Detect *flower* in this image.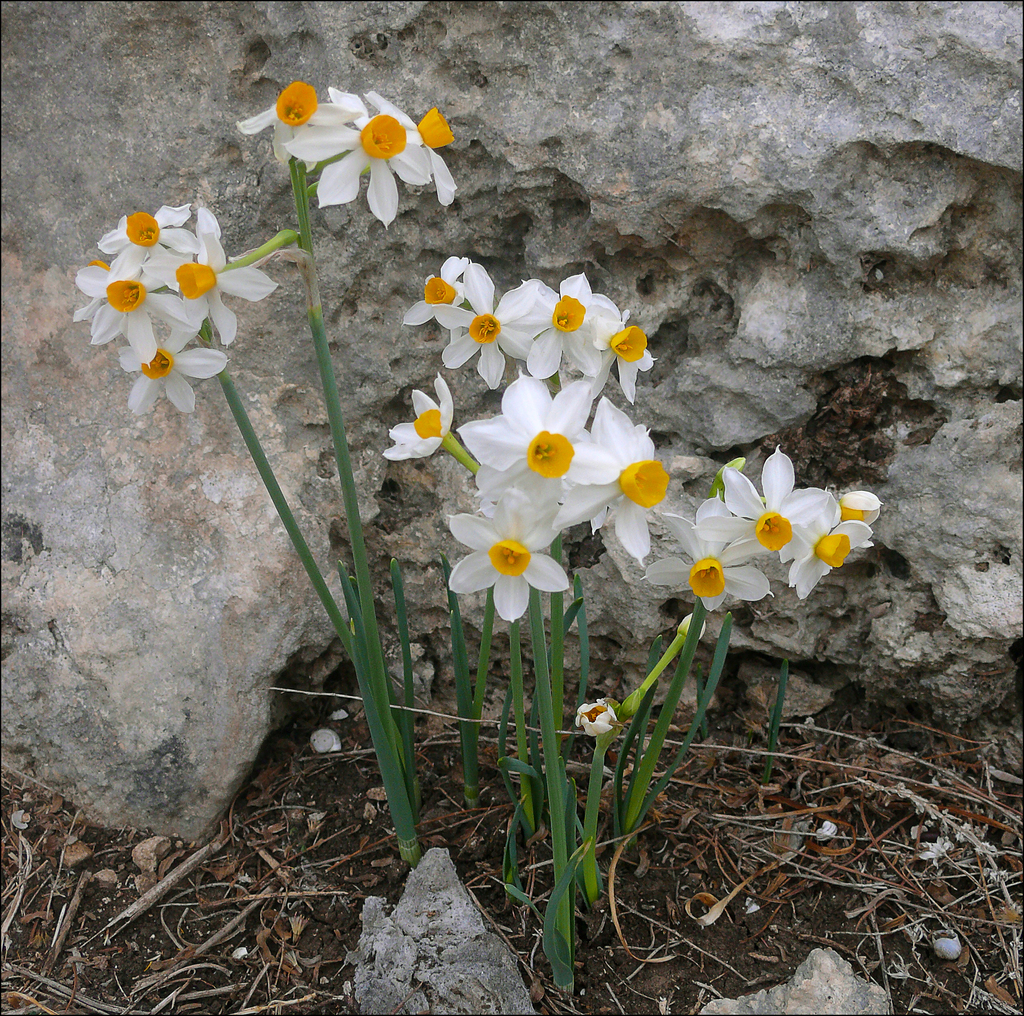
Detection: x1=279, y1=84, x2=429, y2=224.
